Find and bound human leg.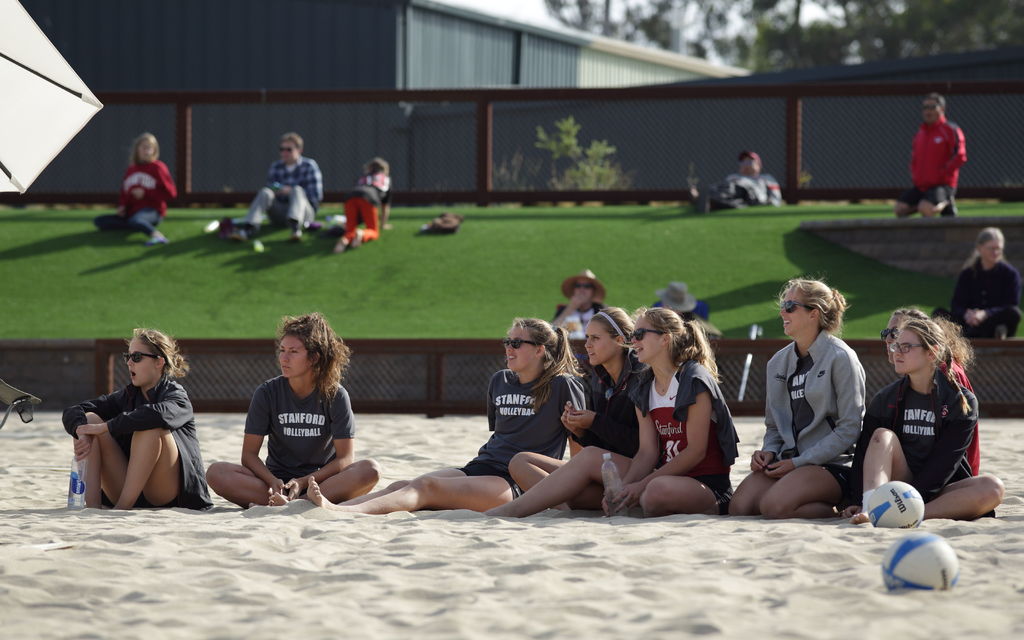
Bound: [x1=895, y1=186, x2=919, y2=220].
